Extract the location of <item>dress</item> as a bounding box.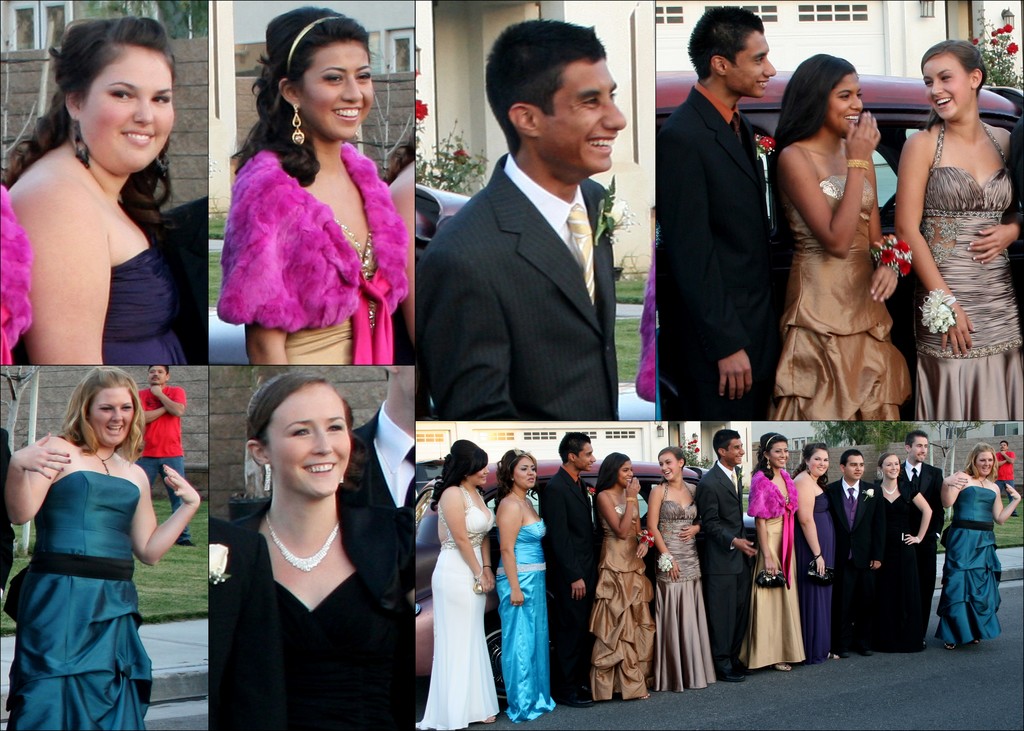
x1=906, y1=122, x2=1023, y2=421.
